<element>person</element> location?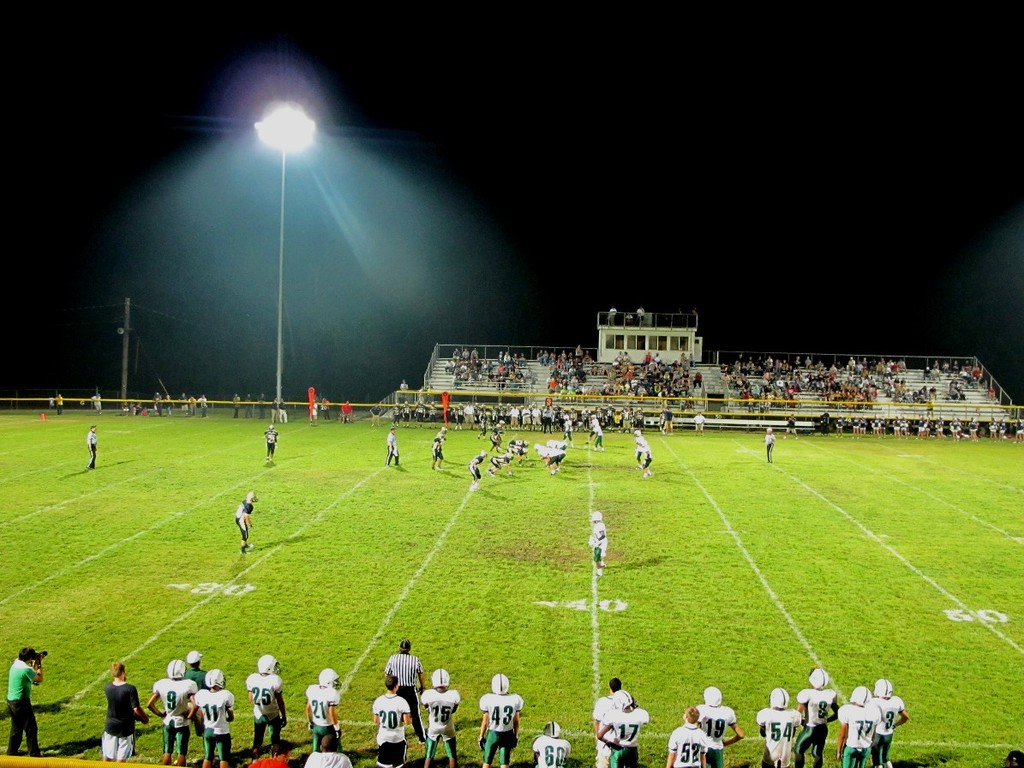
(x1=794, y1=666, x2=841, y2=767)
